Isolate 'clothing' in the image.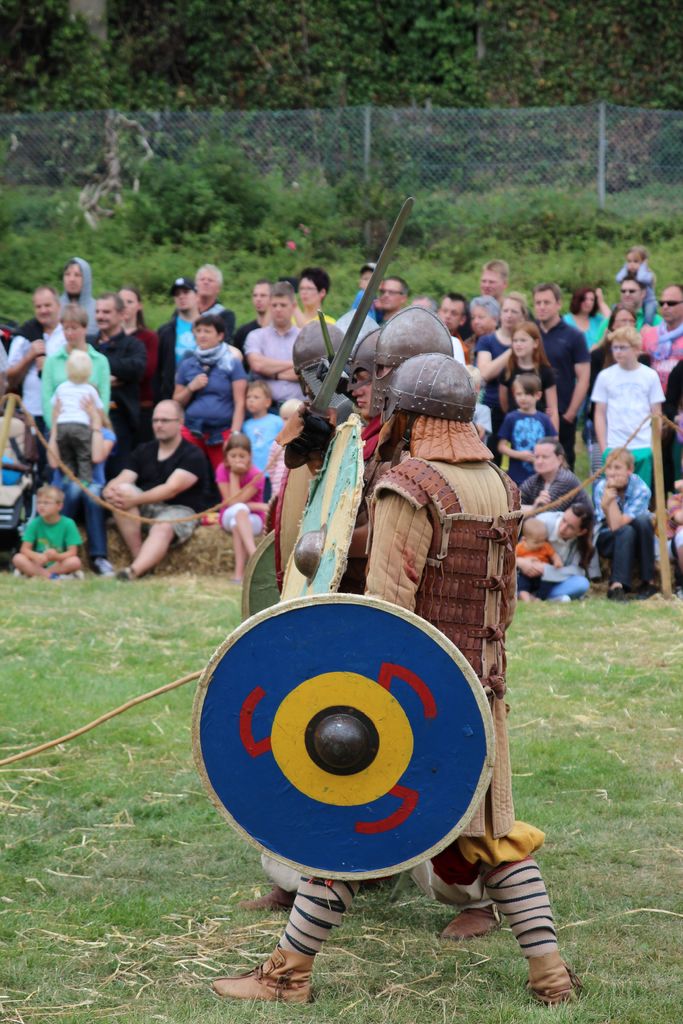
Isolated region: left=38, top=341, right=115, bottom=439.
